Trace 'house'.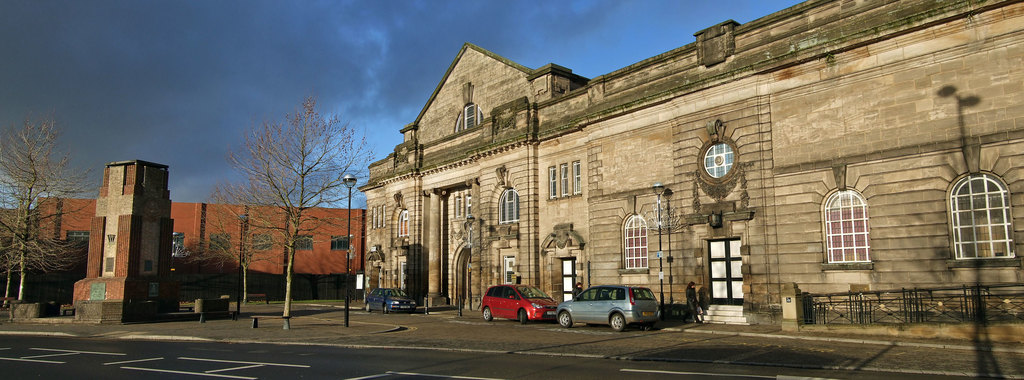
Traced to <region>372, 29, 998, 315</region>.
